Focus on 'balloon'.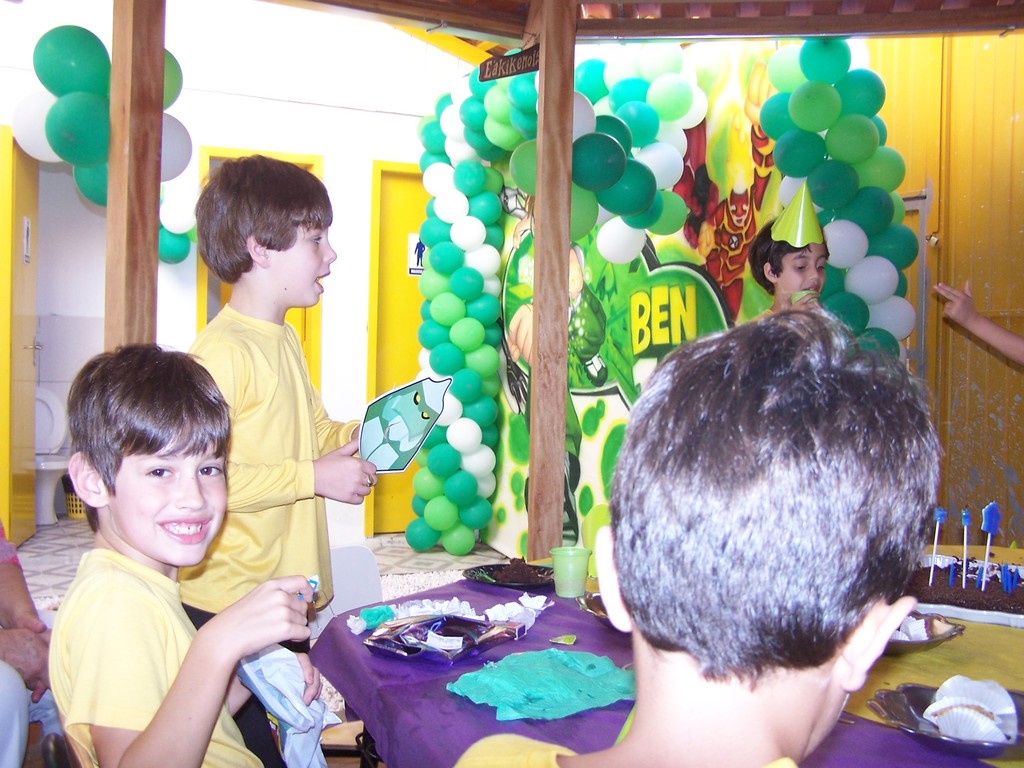
Focused at region(158, 225, 187, 265).
